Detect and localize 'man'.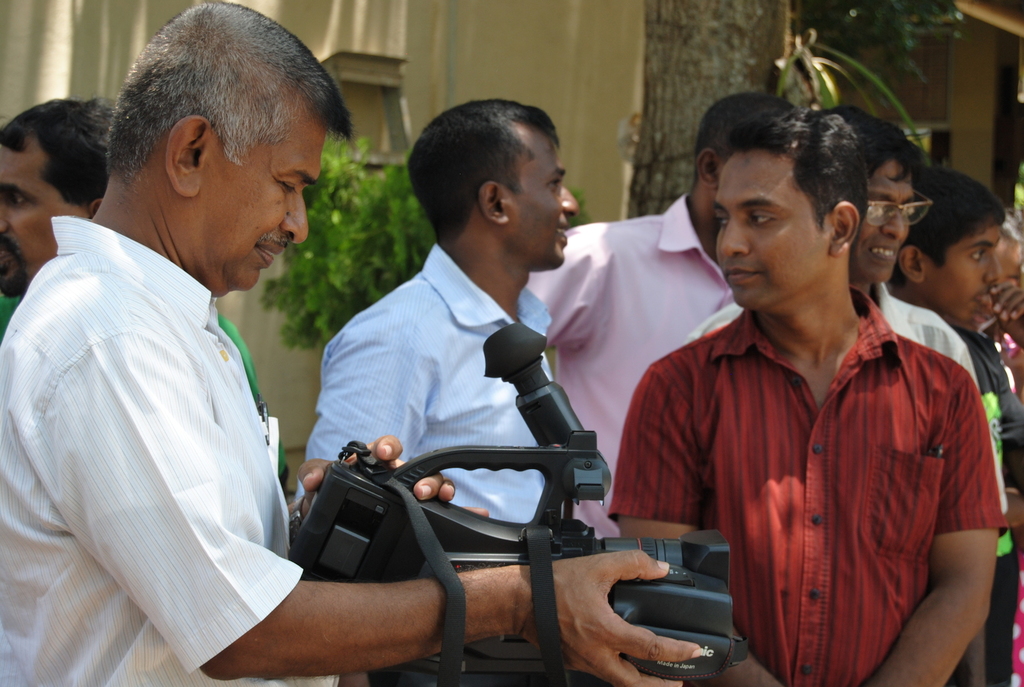
Localized at (x1=0, y1=0, x2=706, y2=686).
